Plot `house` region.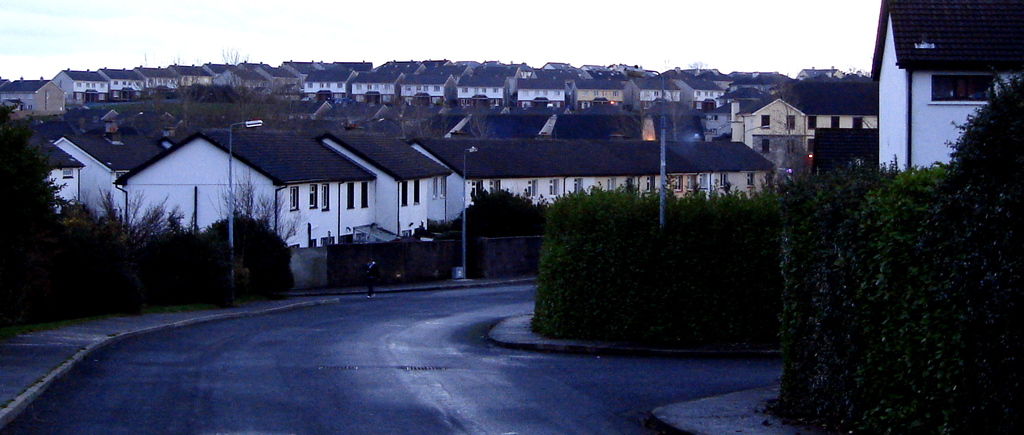
Plotted at 870 0 1023 174.
